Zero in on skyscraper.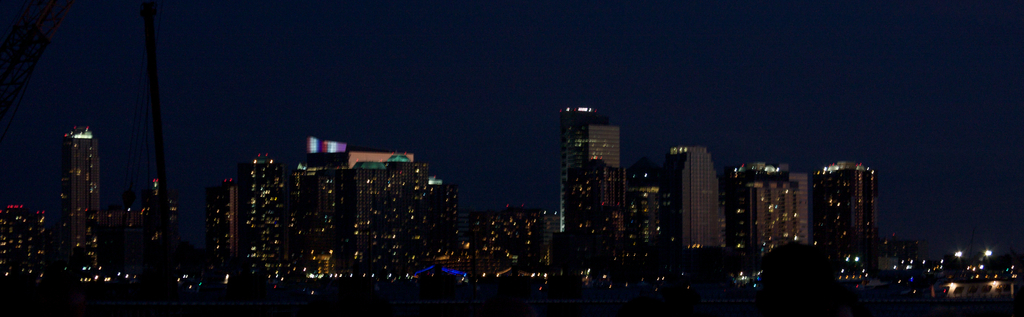
Zeroed in: <box>811,162,874,263</box>.
